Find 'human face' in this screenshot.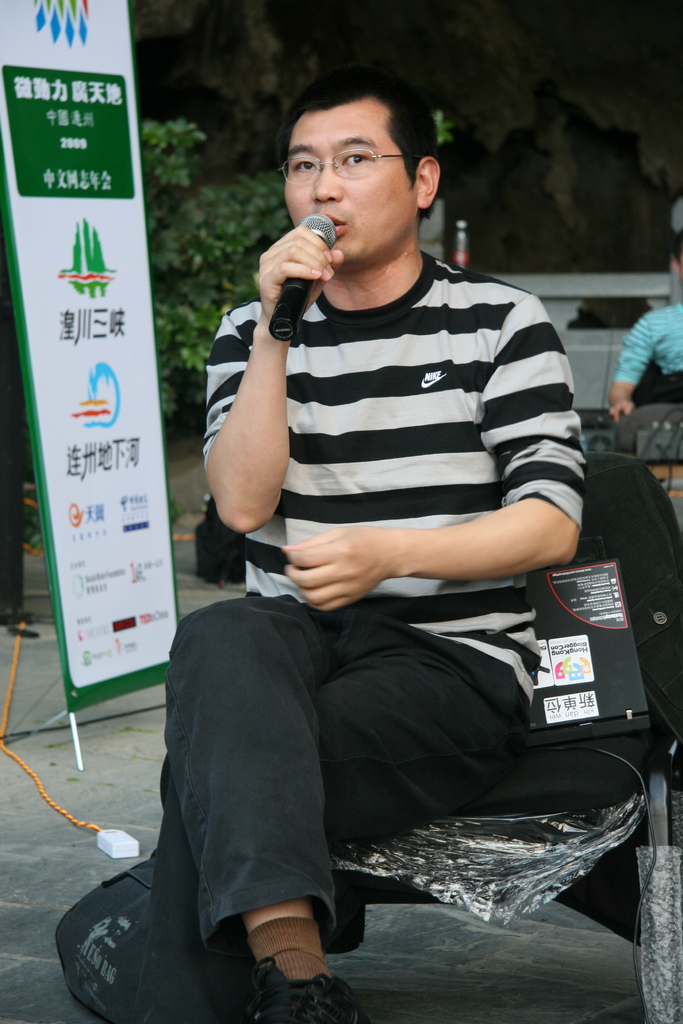
The bounding box for 'human face' is {"x1": 281, "y1": 106, "x2": 416, "y2": 262}.
